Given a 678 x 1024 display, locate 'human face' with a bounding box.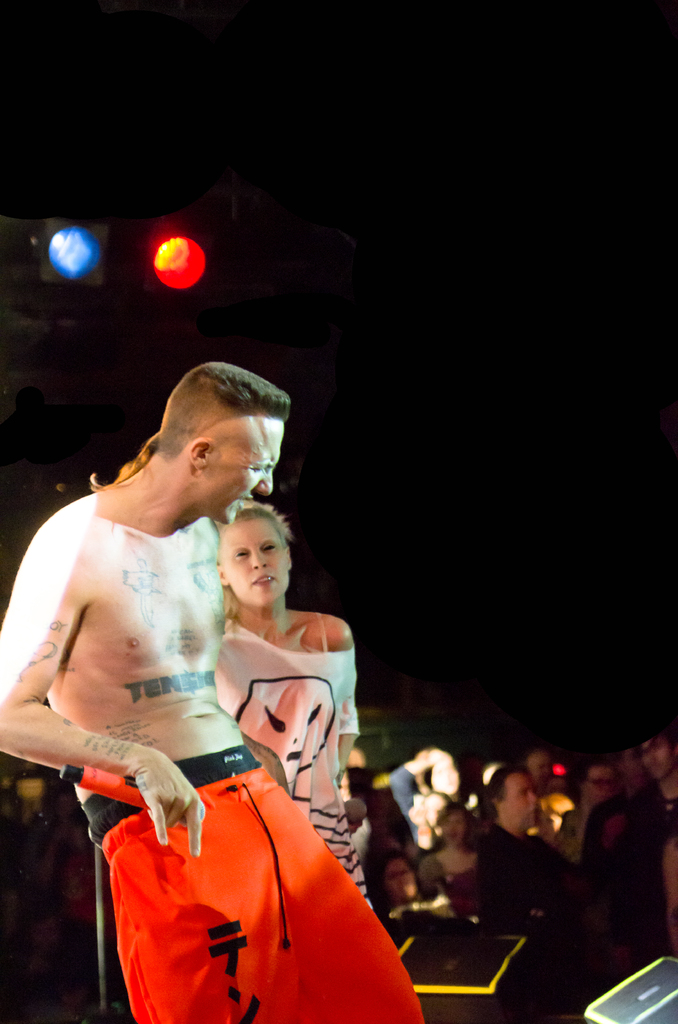
Located: <region>587, 767, 617, 802</region>.
